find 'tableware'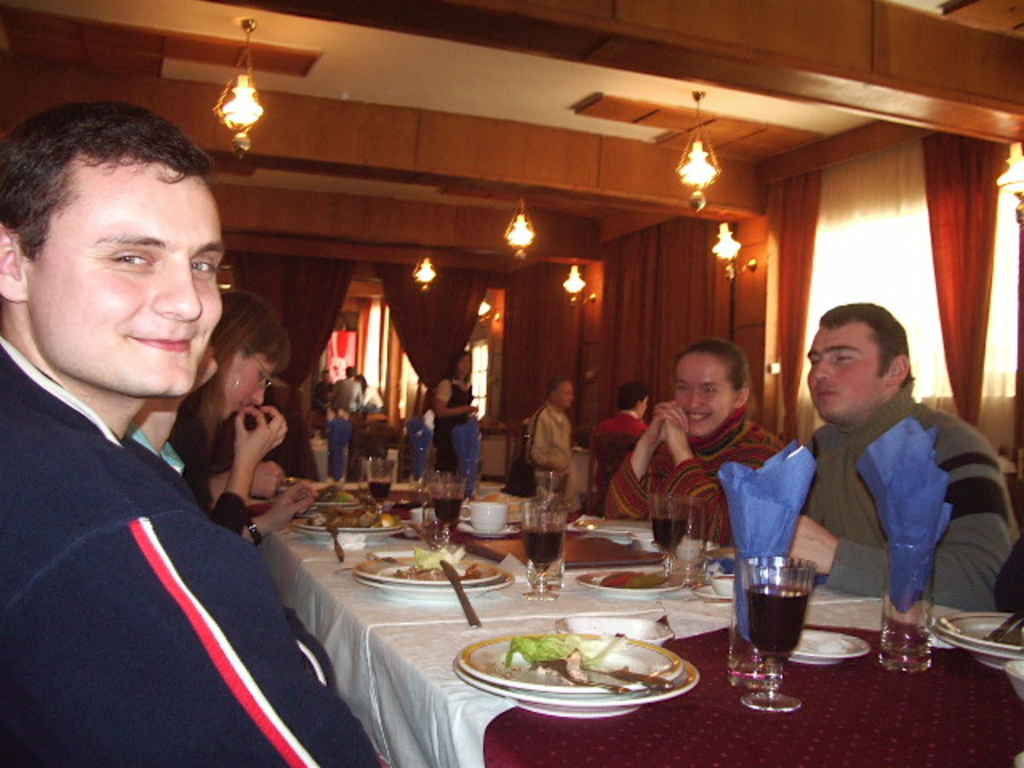
[306, 483, 370, 517]
